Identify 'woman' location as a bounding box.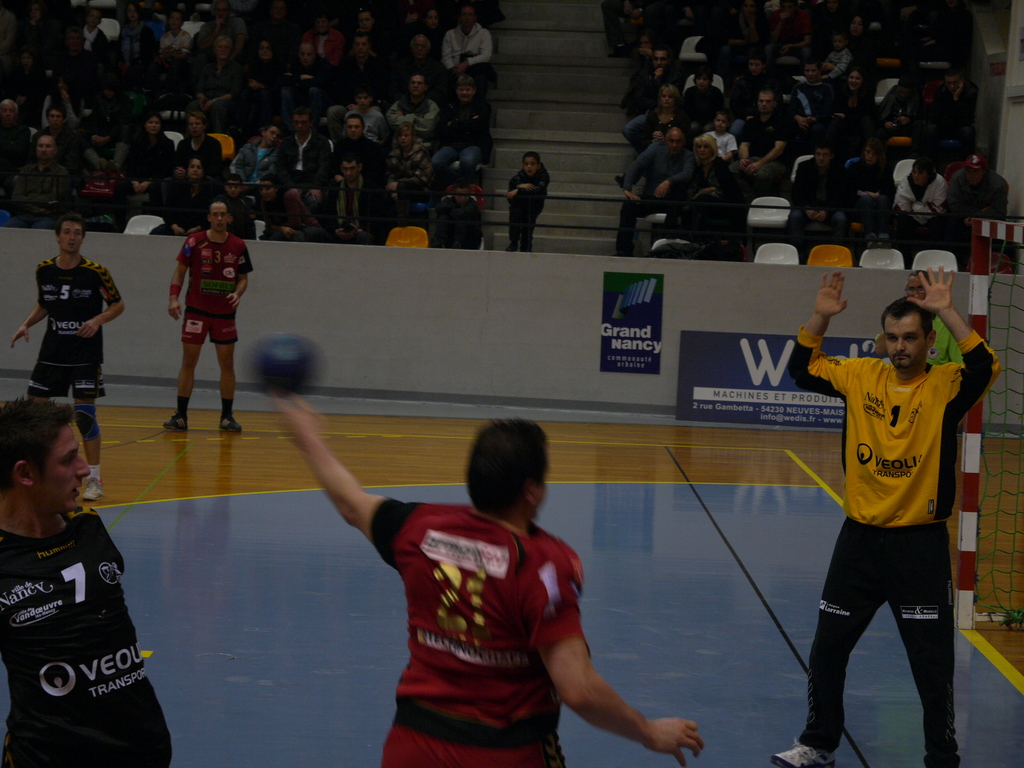
827 65 876 139.
